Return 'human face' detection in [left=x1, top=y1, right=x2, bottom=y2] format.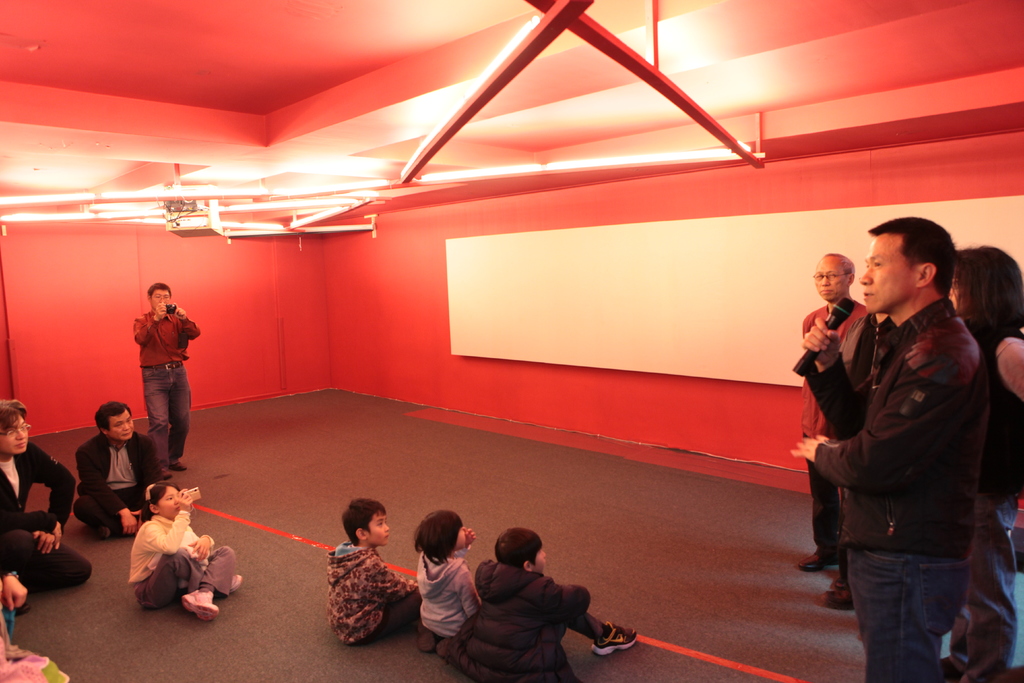
[left=535, top=546, right=545, bottom=572].
